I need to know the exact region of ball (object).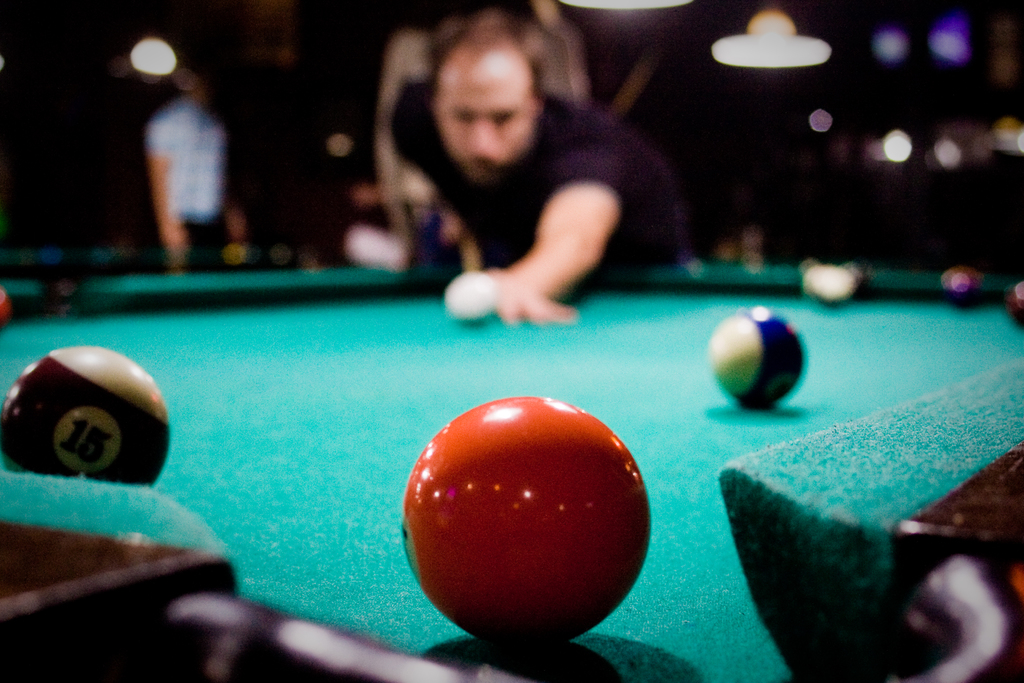
Region: x1=710, y1=306, x2=807, y2=409.
